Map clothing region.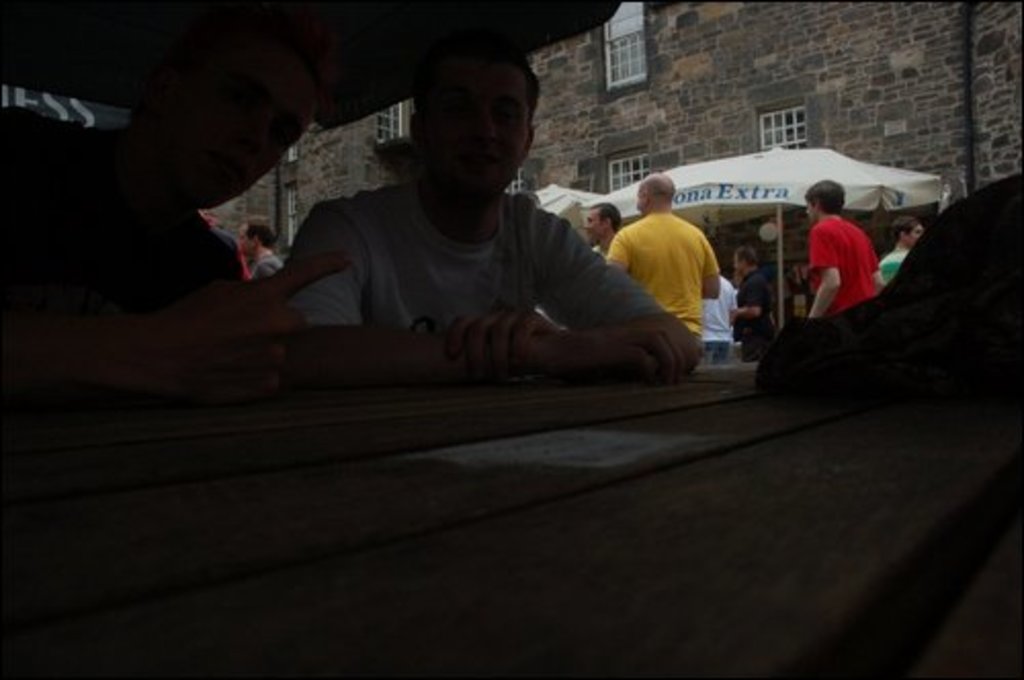
Mapped to bbox=[285, 180, 659, 330].
